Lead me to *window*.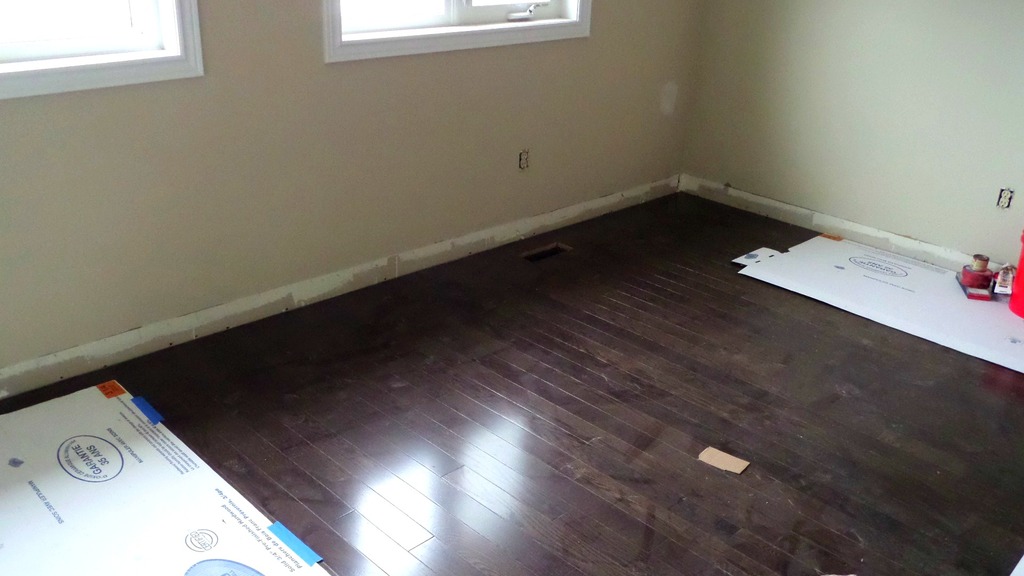
Lead to region(323, 0, 594, 65).
